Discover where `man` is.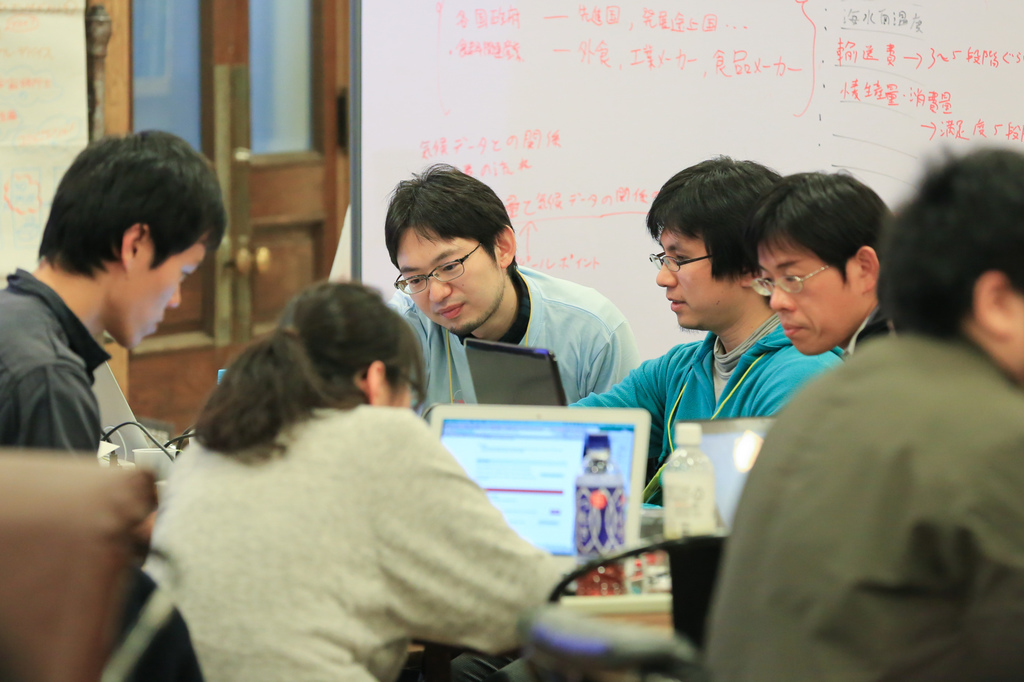
Discovered at <box>0,120,227,470</box>.
